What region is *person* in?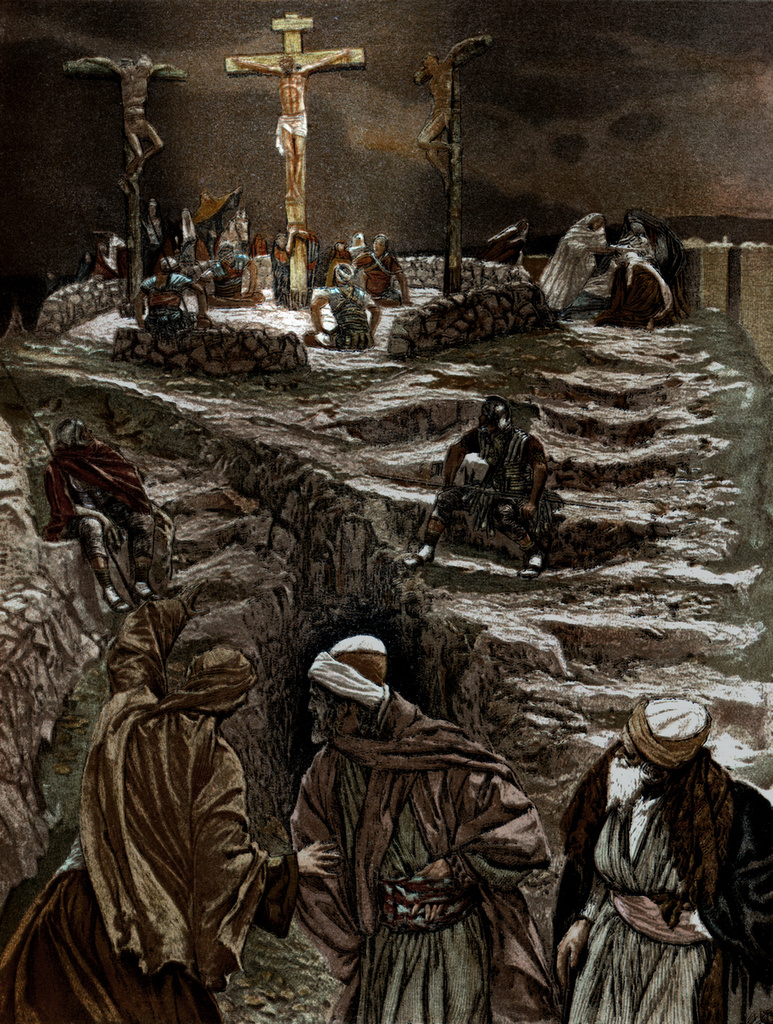
{"left": 358, "top": 234, "right": 418, "bottom": 309}.
